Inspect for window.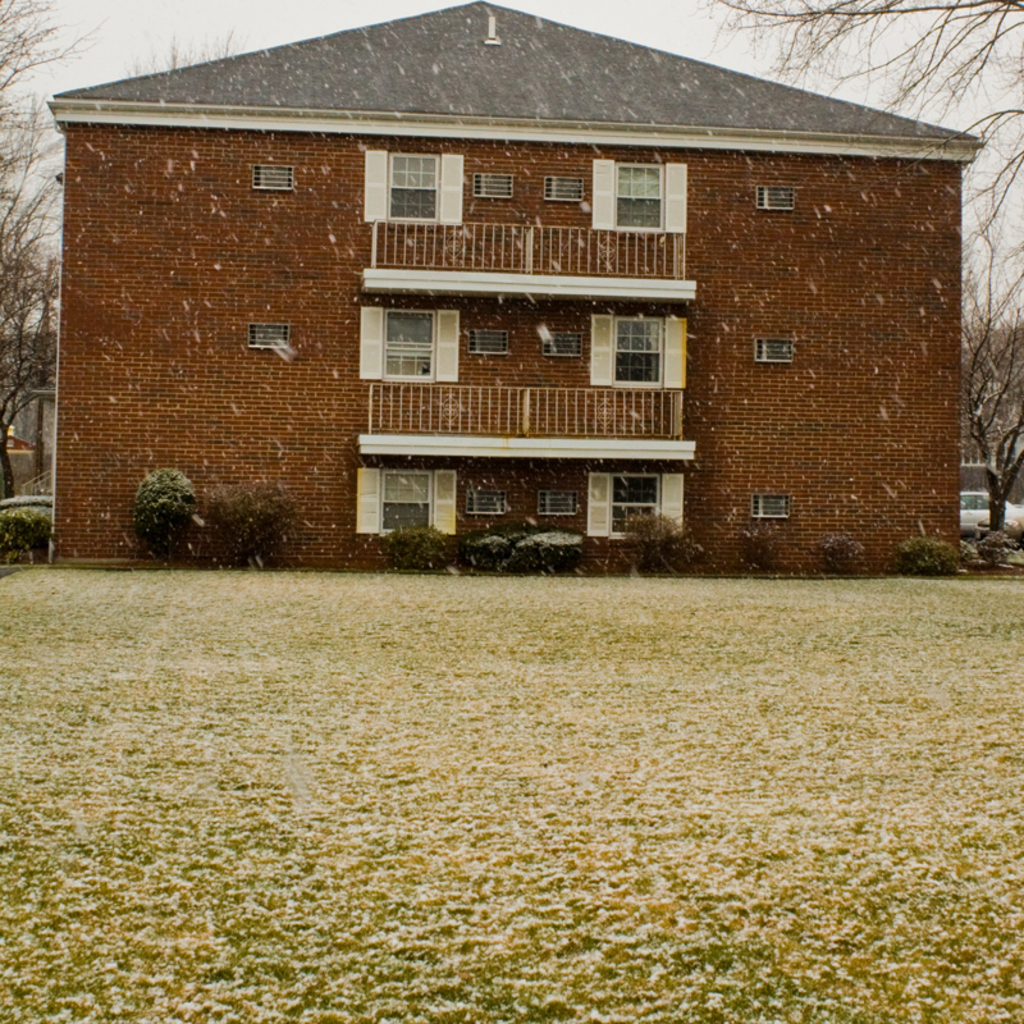
Inspection: Rect(594, 161, 684, 236).
